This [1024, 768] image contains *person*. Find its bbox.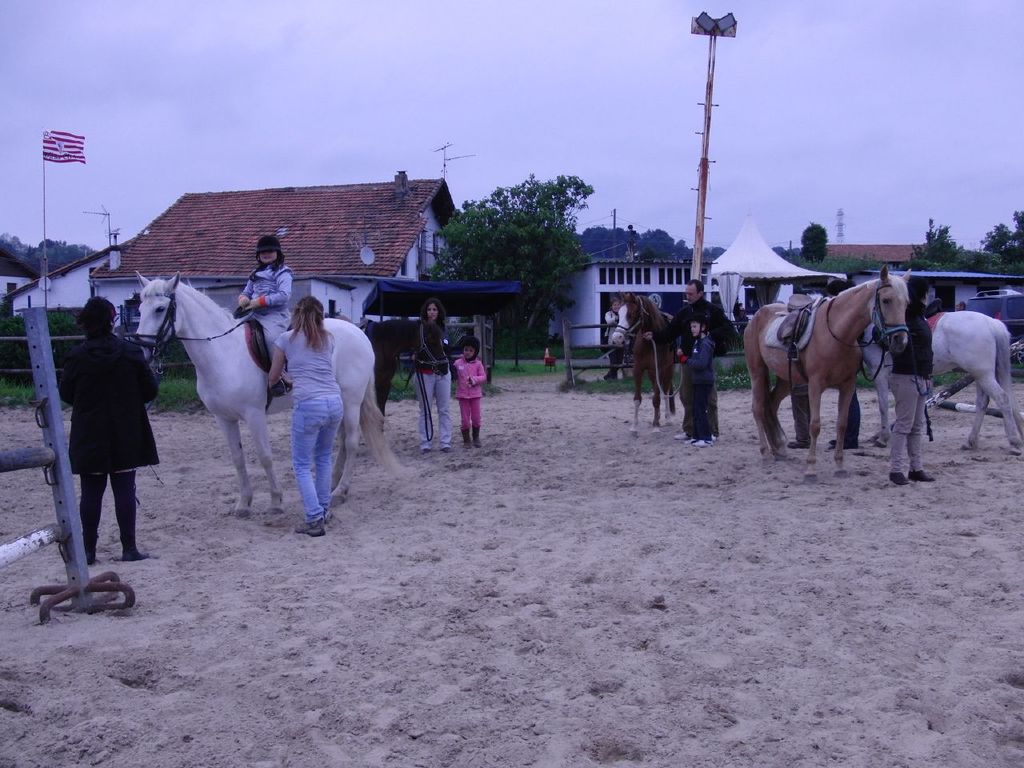
l=61, t=296, r=157, b=558.
